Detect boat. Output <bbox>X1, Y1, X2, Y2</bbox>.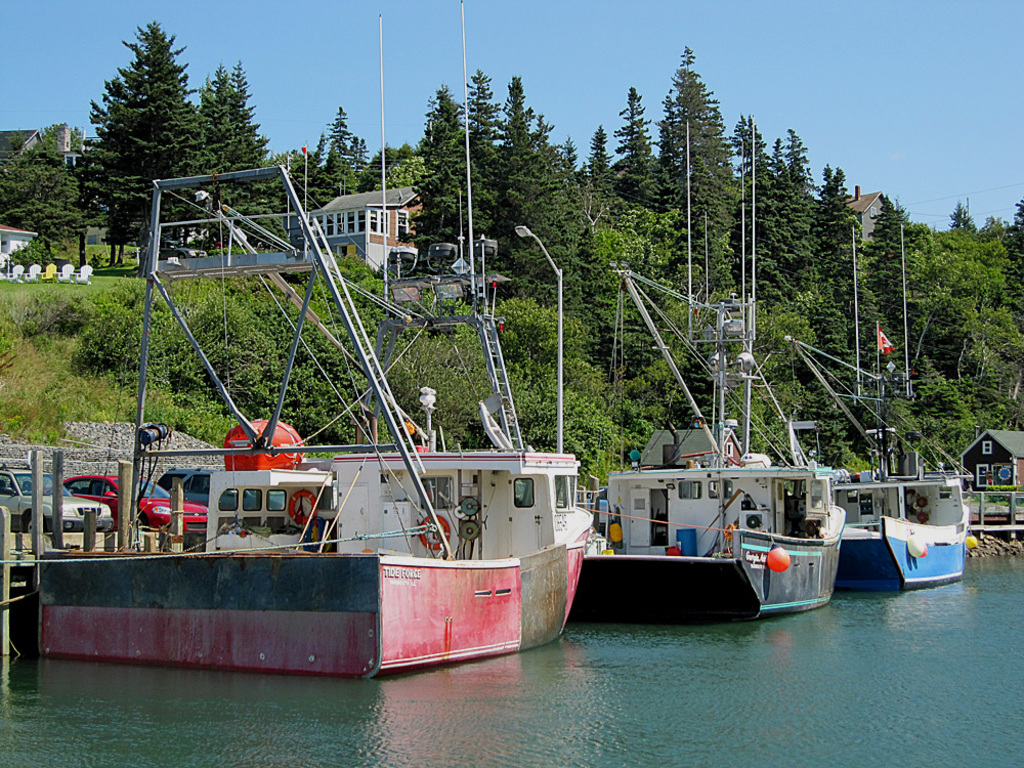
<bbox>786, 221, 971, 604</bbox>.
